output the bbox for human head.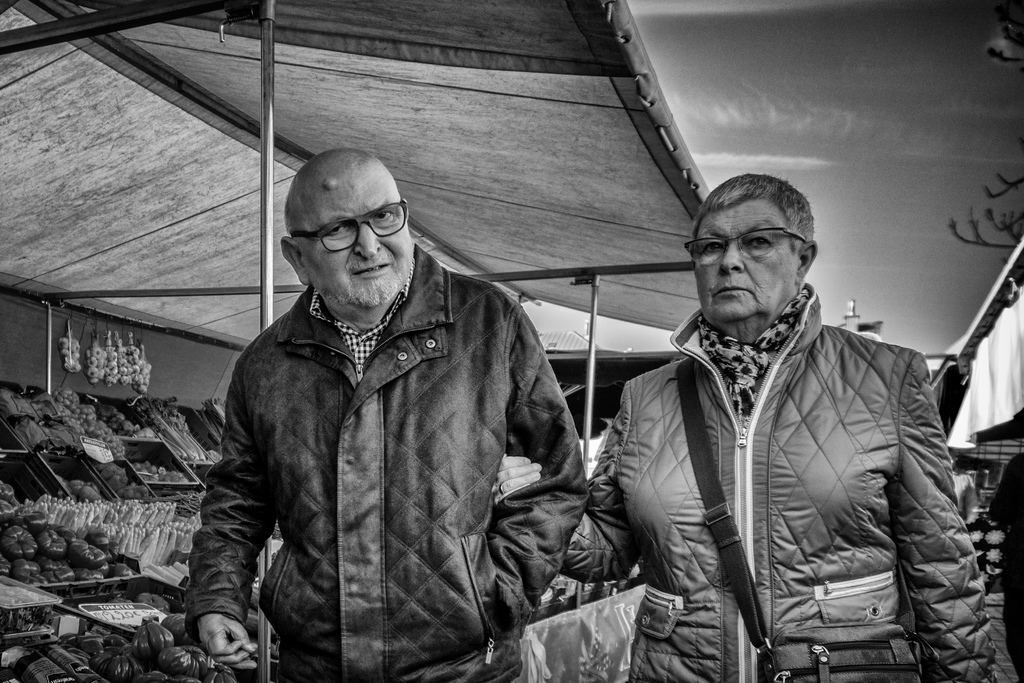
box=[285, 150, 420, 304].
